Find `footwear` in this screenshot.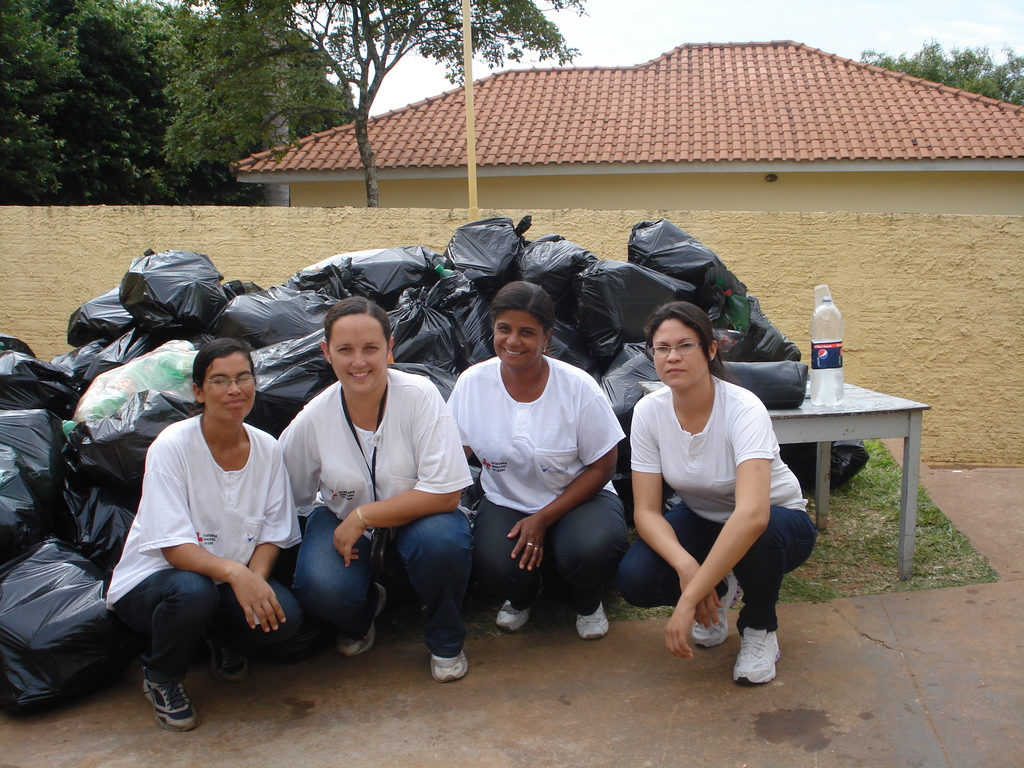
The bounding box for `footwear` is 724:626:787:684.
